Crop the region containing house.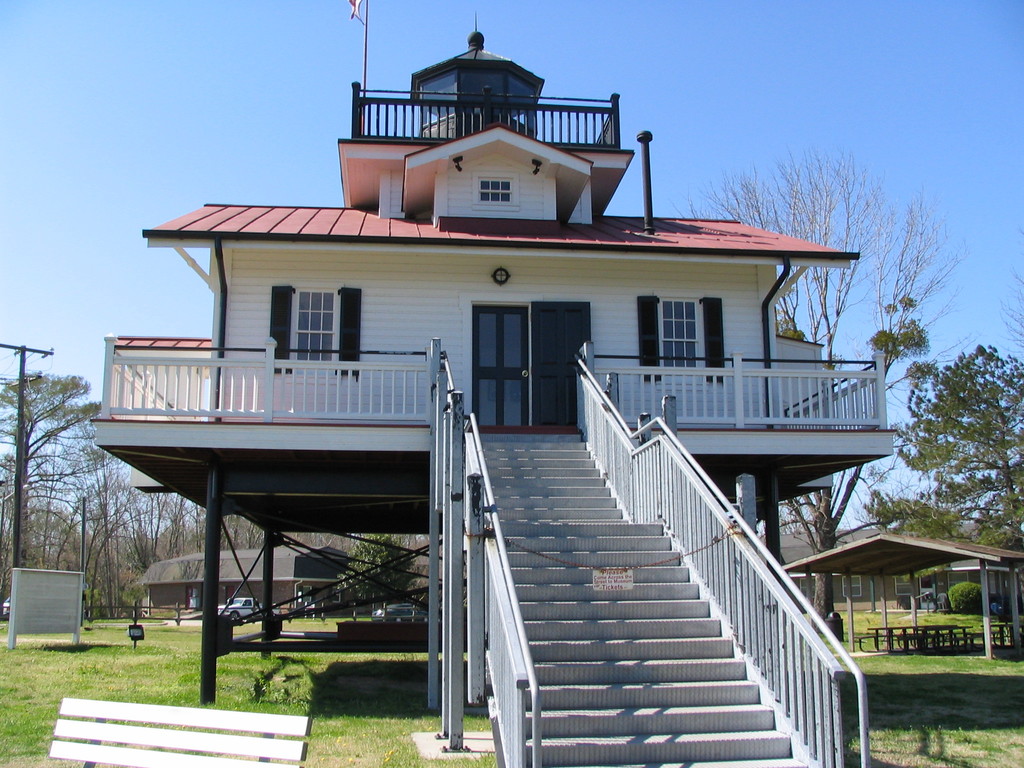
Crop region: x1=756, y1=522, x2=923, y2=602.
